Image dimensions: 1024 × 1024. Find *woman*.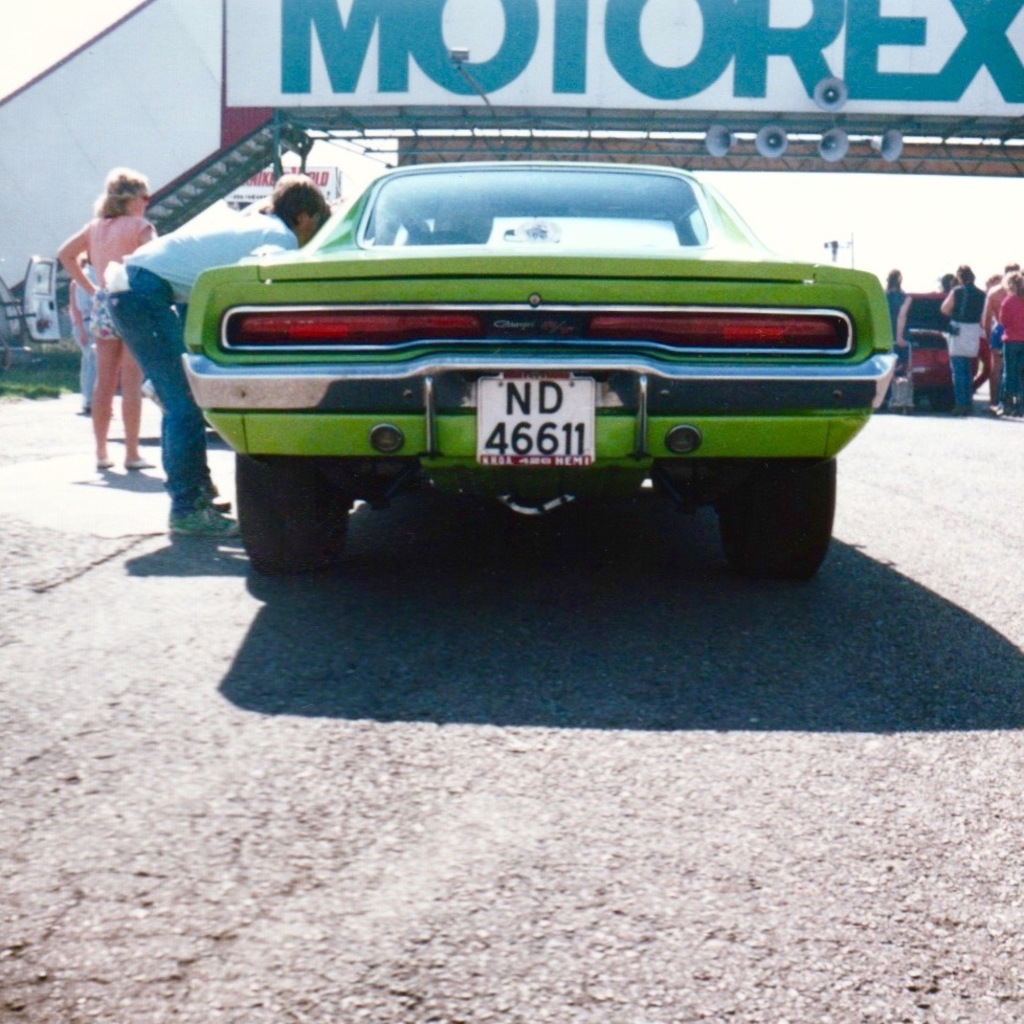
bbox=[990, 269, 1023, 416].
